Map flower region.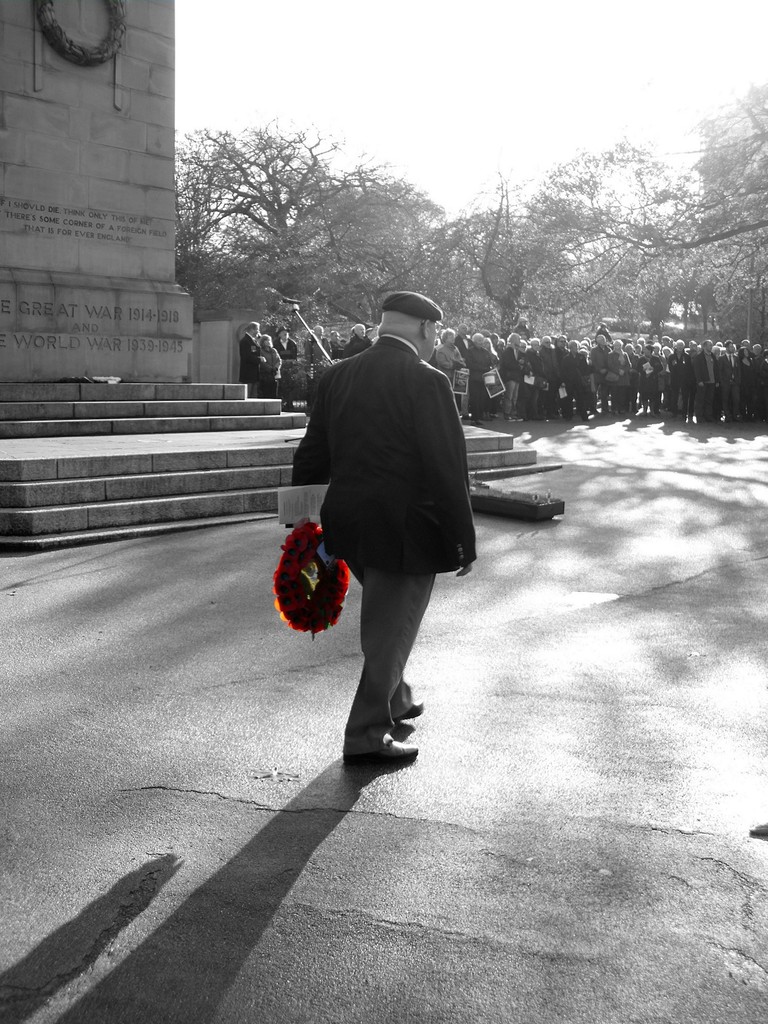
Mapped to <region>294, 524, 318, 548</region>.
